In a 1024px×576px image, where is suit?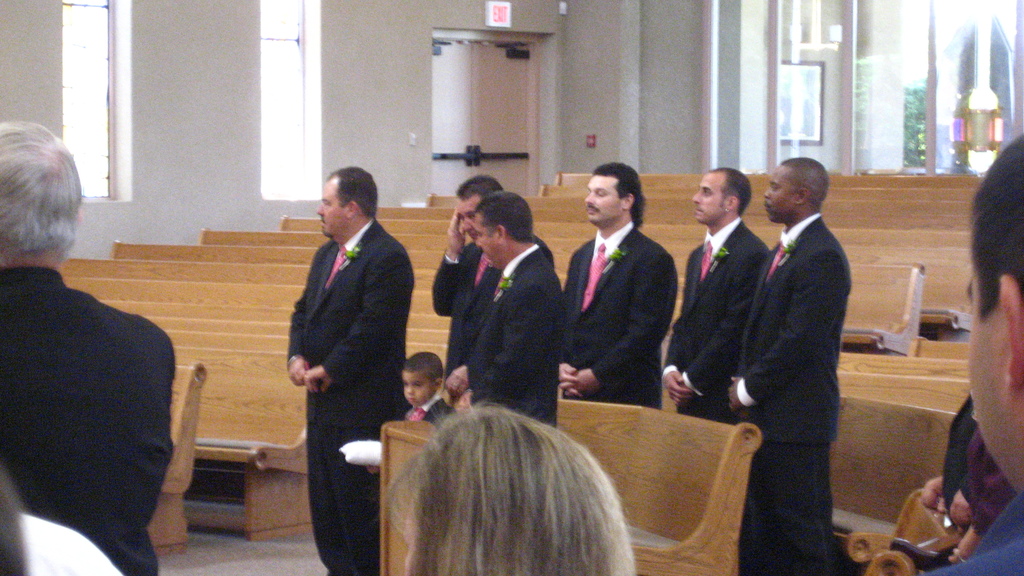
(x1=259, y1=163, x2=413, y2=561).
